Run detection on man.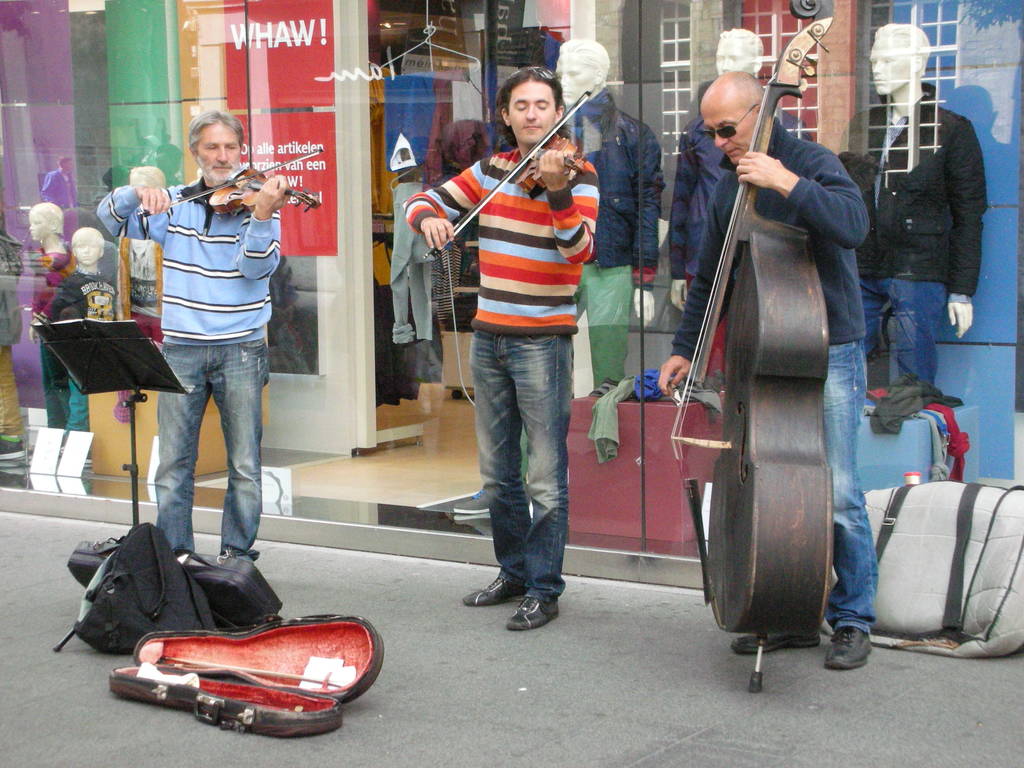
Result: bbox=(658, 70, 862, 669).
